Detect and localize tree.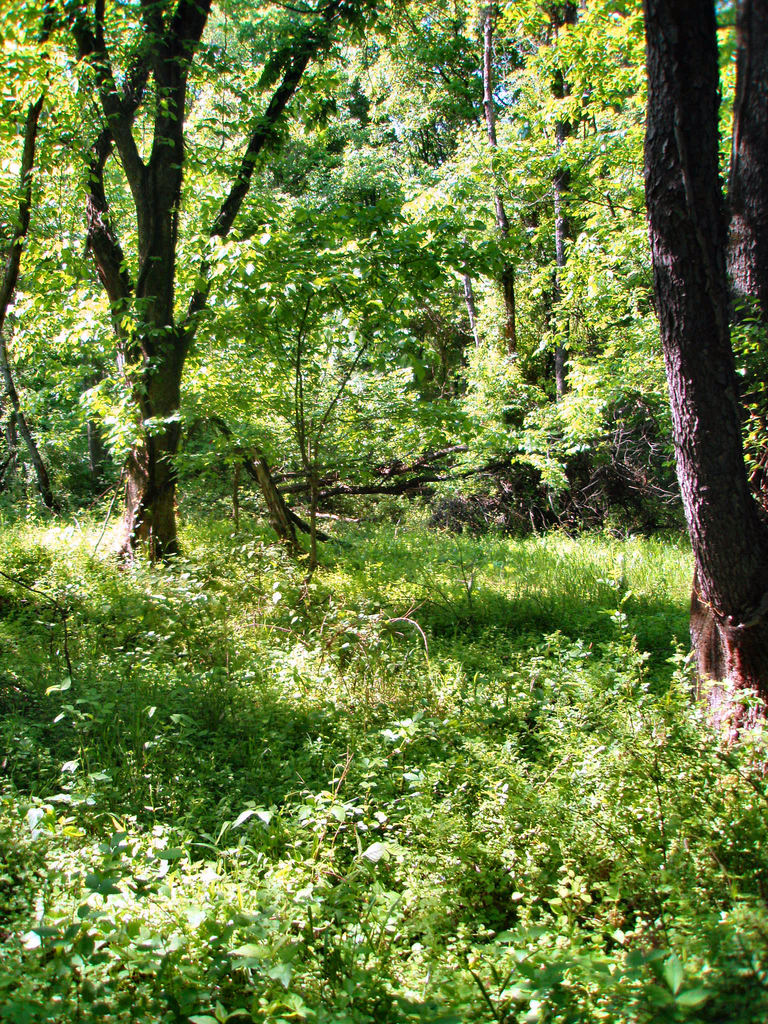
Localized at BBox(35, 46, 339, 609).
